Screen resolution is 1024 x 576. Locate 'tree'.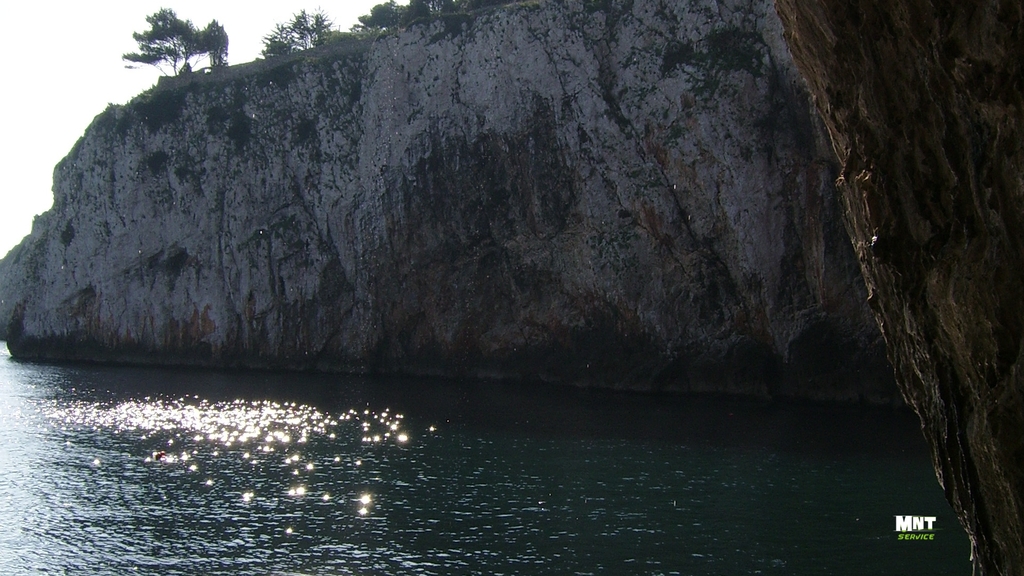
[346,0,409,30].
